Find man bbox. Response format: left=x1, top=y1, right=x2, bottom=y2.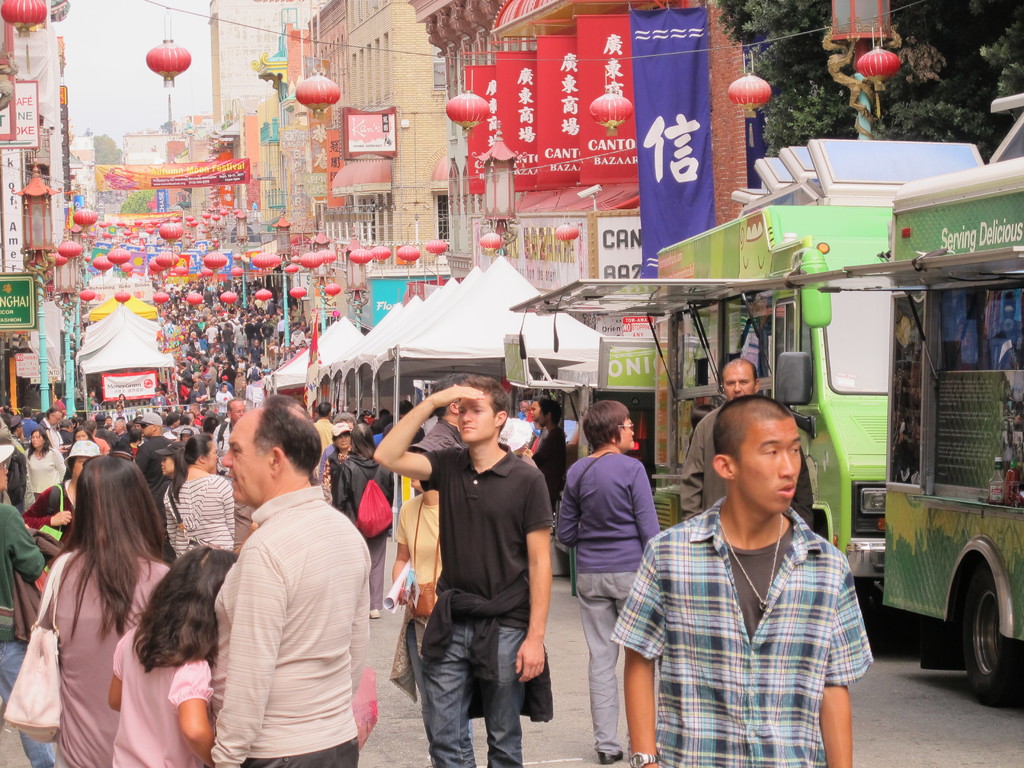
left=369, top=374, right=549, bottom=767.
